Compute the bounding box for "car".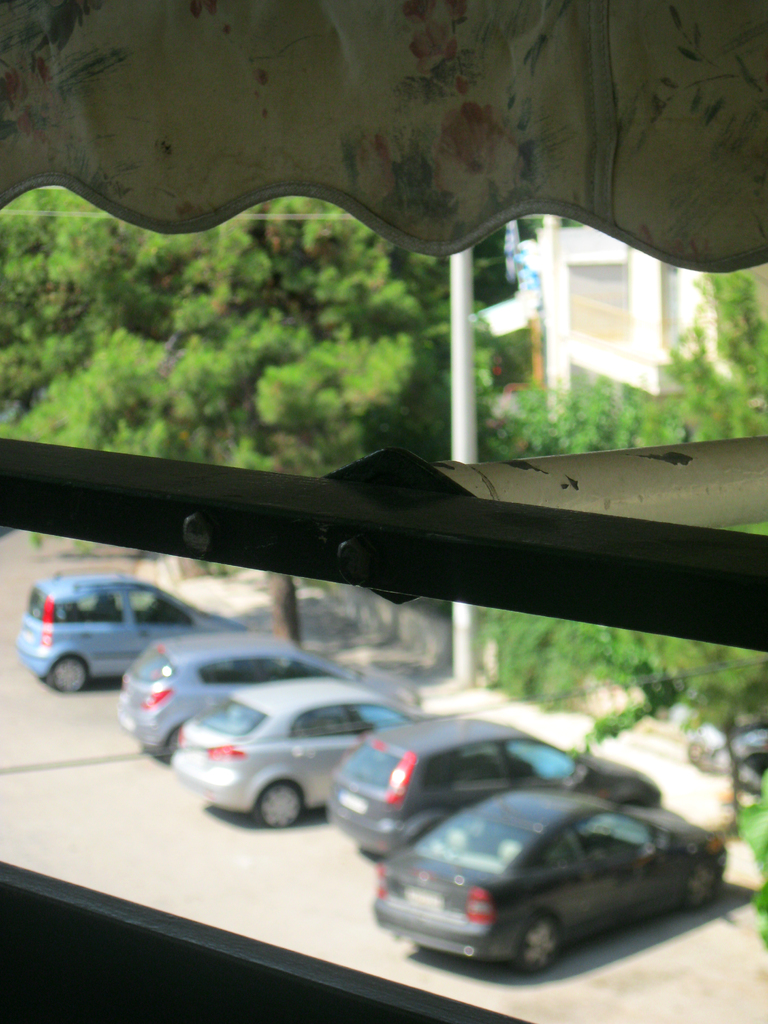
pyautogui.locateOnScreen(114, 630, 429, 760).
